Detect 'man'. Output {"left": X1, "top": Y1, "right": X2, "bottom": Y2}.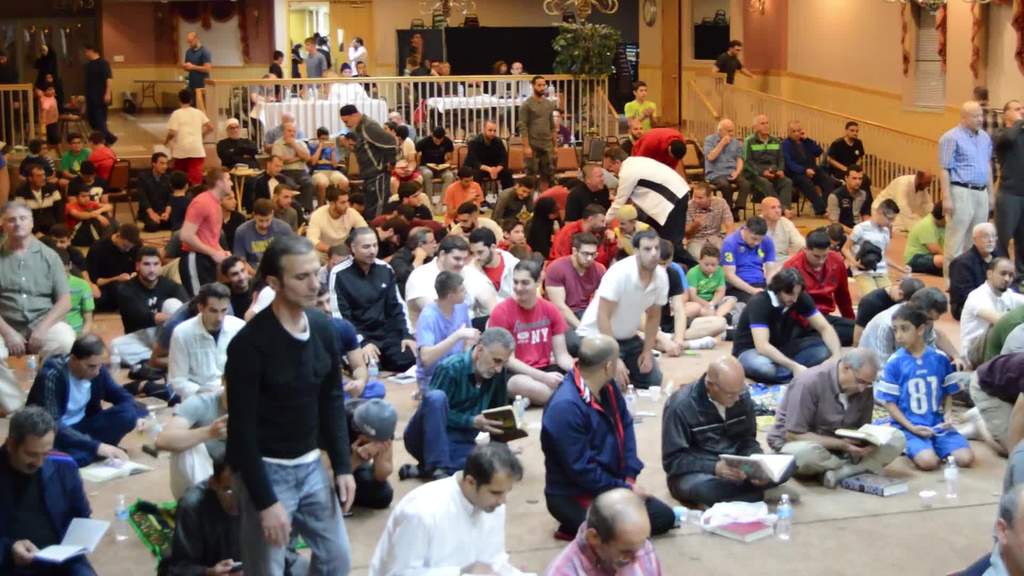
{"left": 415, "top": 127, "right": 452, "bottom": 202}.
